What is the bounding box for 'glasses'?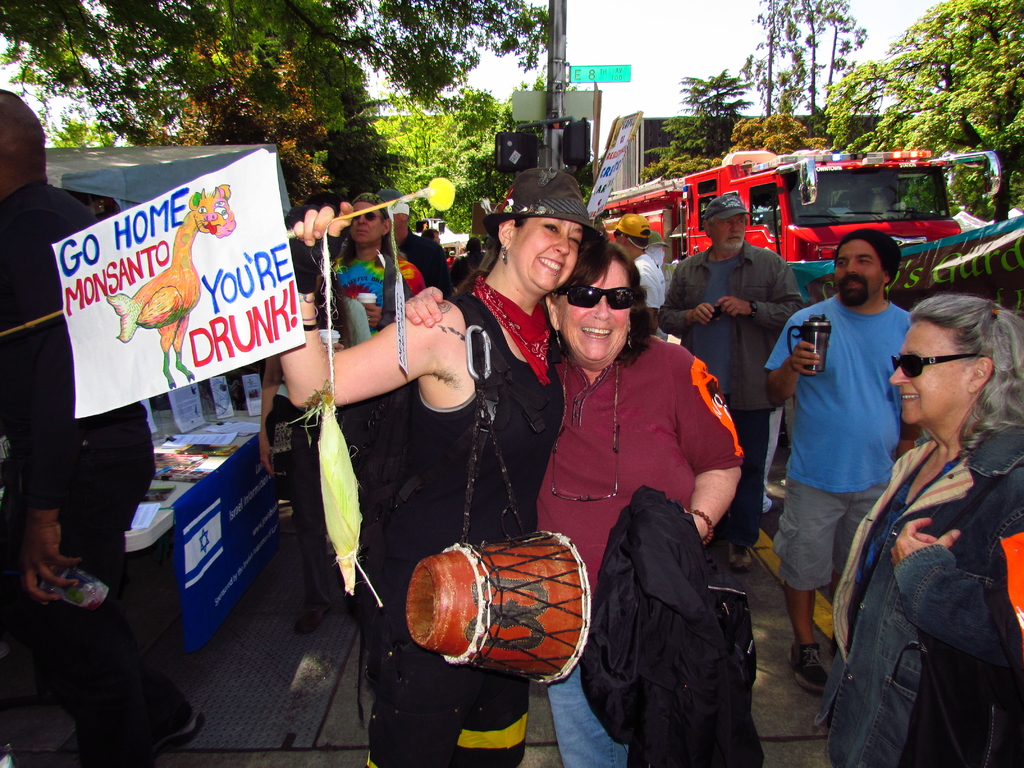
x1=556, y1=288, x2=637, y2=308.
